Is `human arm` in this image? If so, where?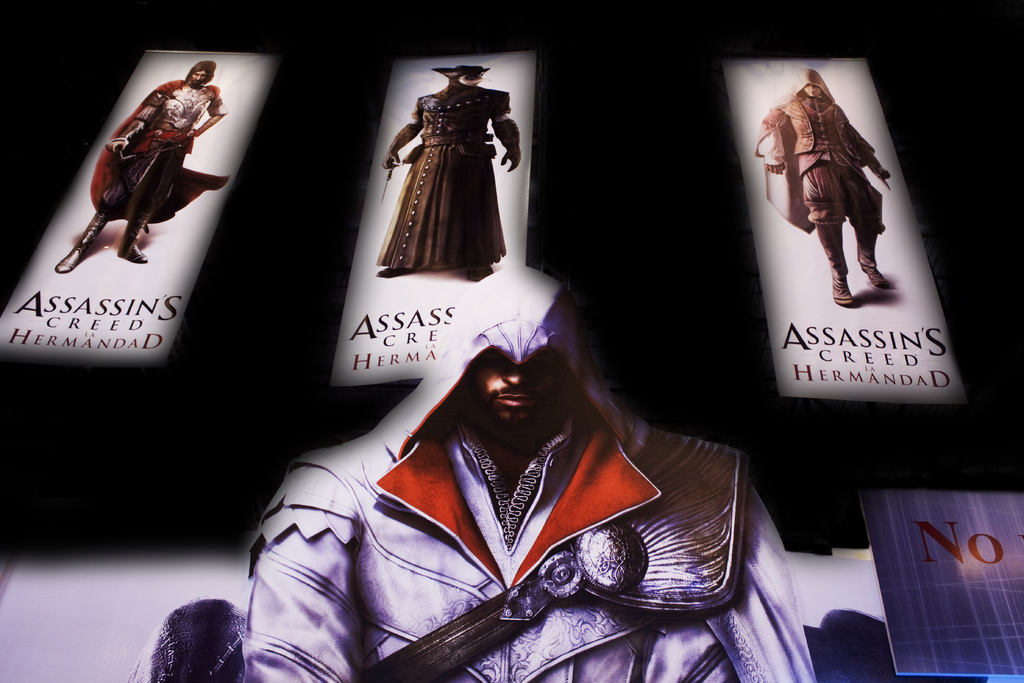
Yes, at select_region(761, 107, 790, 178).
